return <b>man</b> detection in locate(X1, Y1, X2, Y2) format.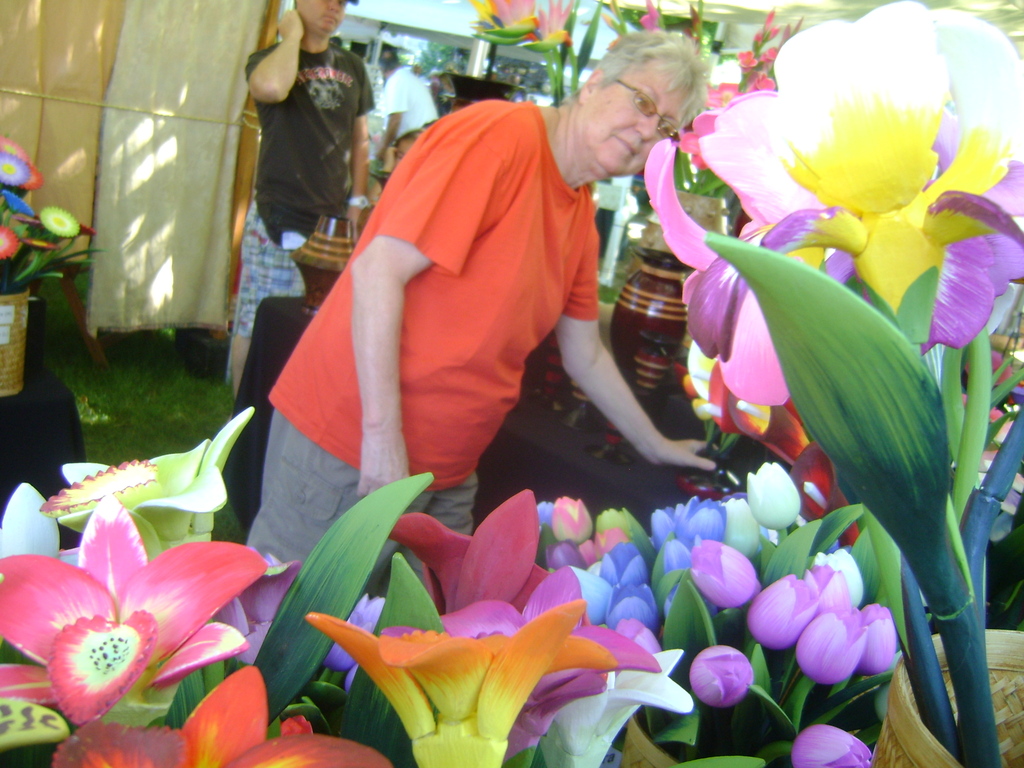
locate(270, 26, 715, 604).
